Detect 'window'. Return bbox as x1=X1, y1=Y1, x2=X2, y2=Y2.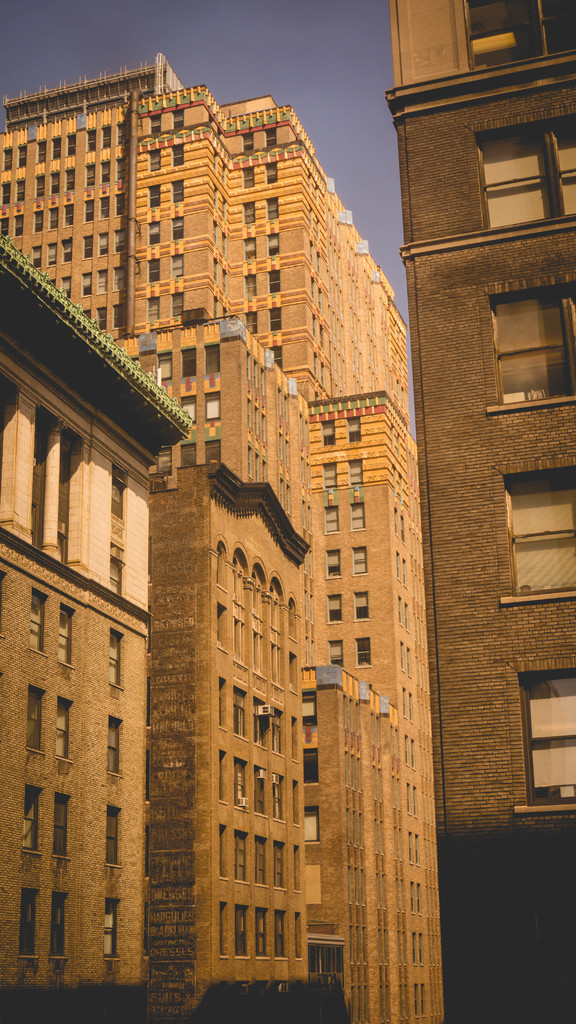
x1=0, y1=218, x2=12, y2=239.
